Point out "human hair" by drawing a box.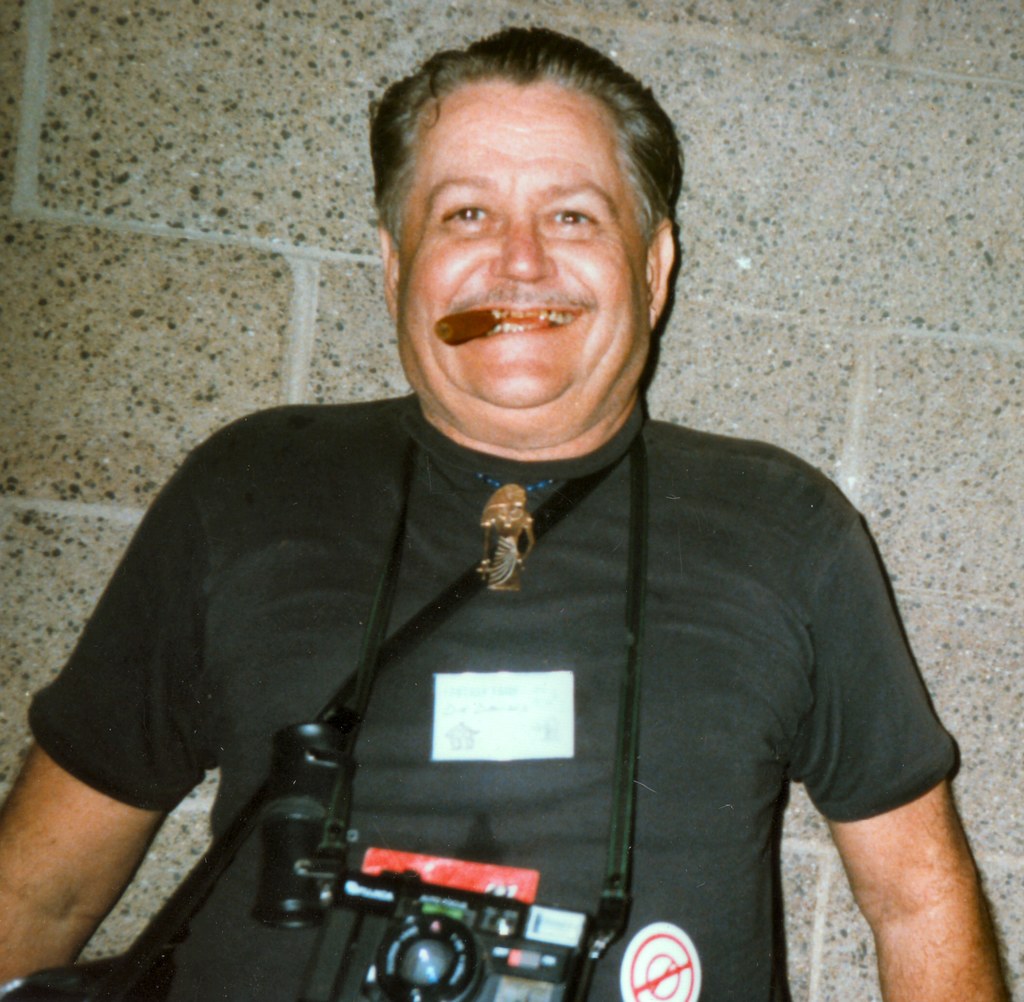
<bbox>375, 37, 685, 310</bbox>.
